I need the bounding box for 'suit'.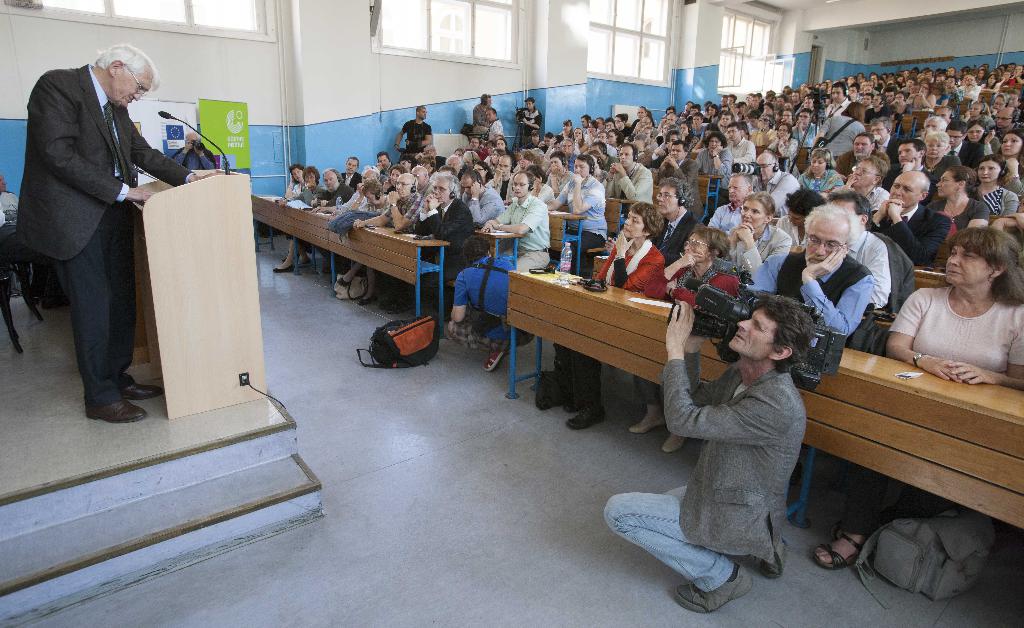
Here it is: crop(653, 213, 706, 270).
